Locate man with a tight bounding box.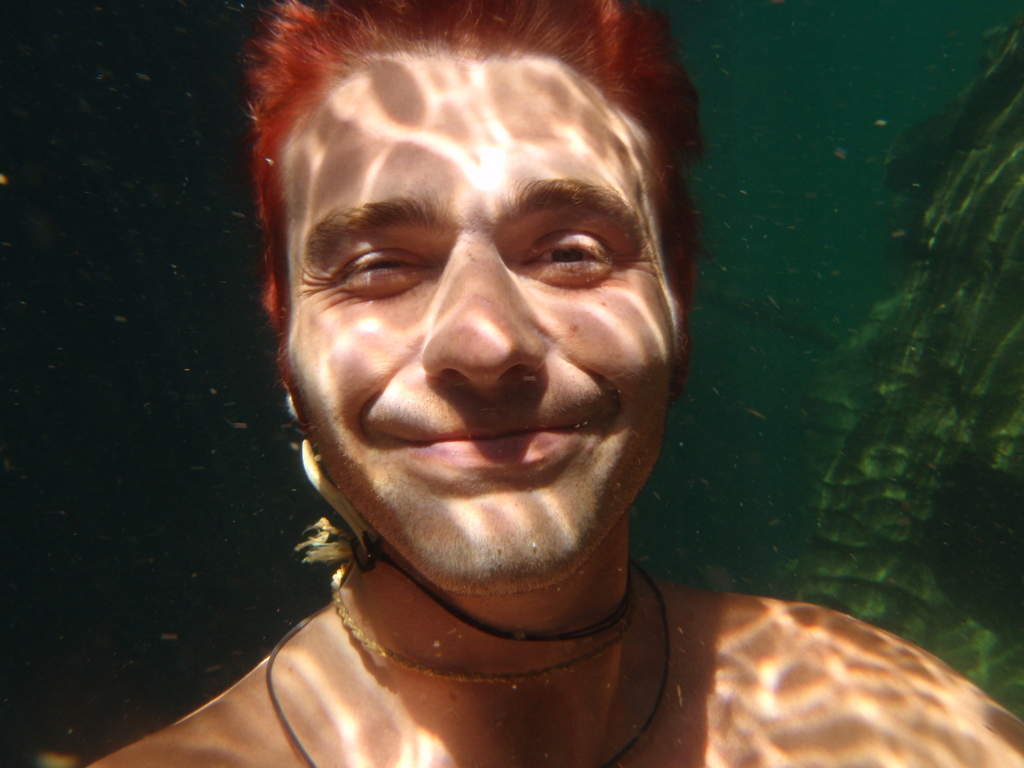
box(157, 0, 936, 765).
